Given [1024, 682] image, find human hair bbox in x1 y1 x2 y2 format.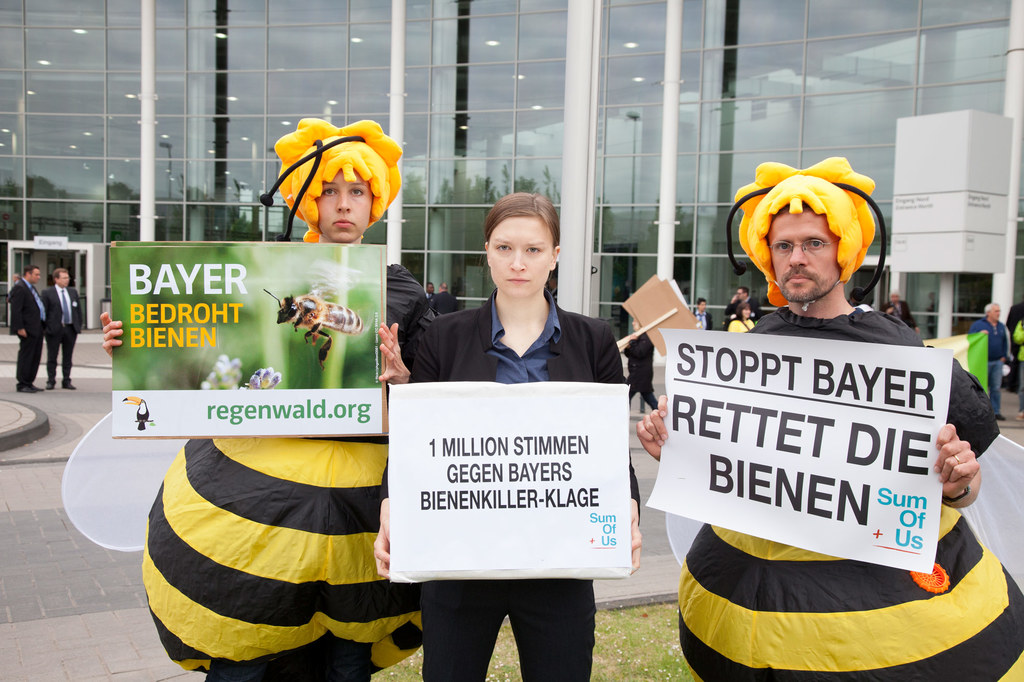
984 300 1000 321.
